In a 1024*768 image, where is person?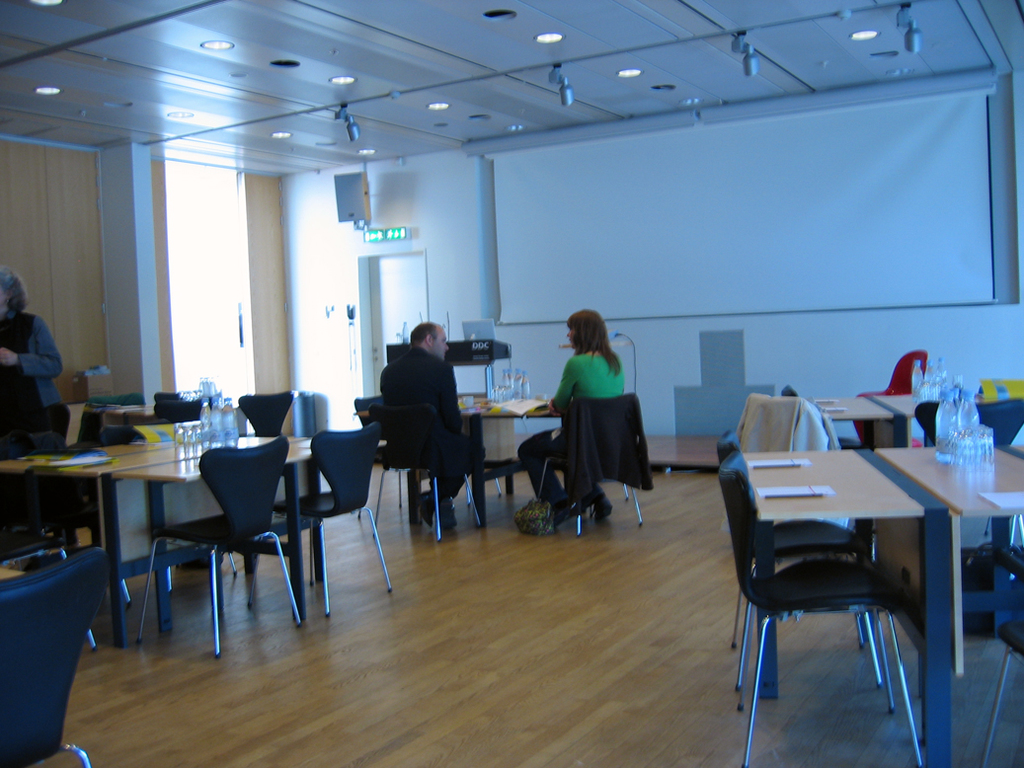
Rect(545, 286, 647, 539).
